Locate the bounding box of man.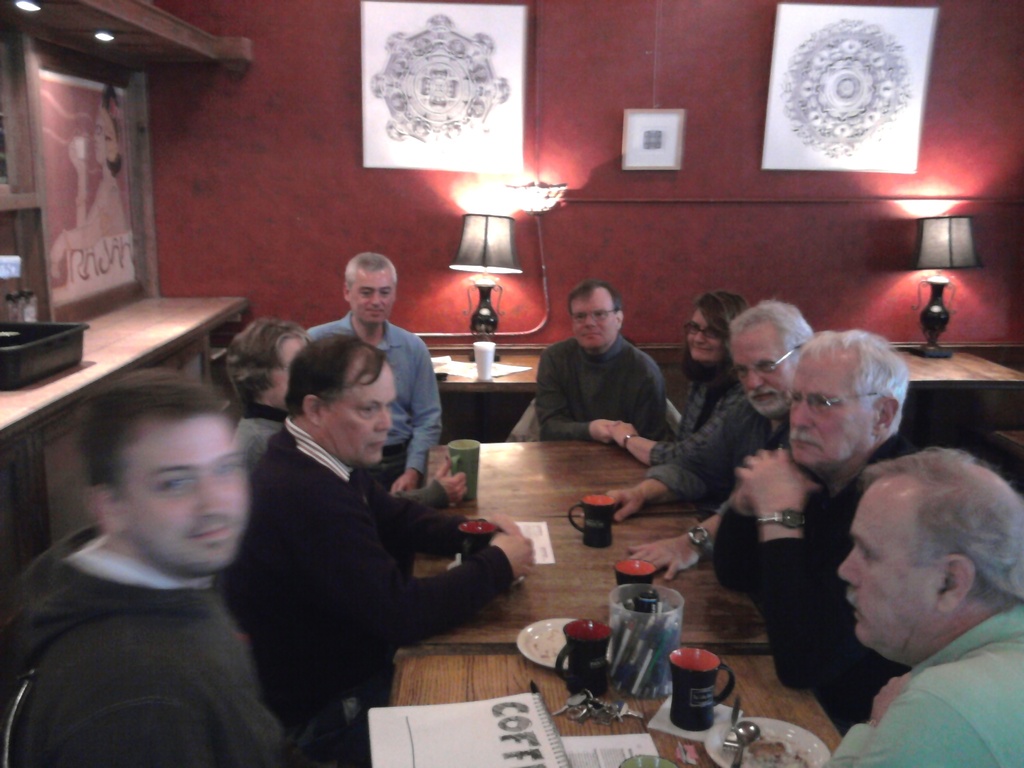
Bounding box: (200, 316, 324, 524).
